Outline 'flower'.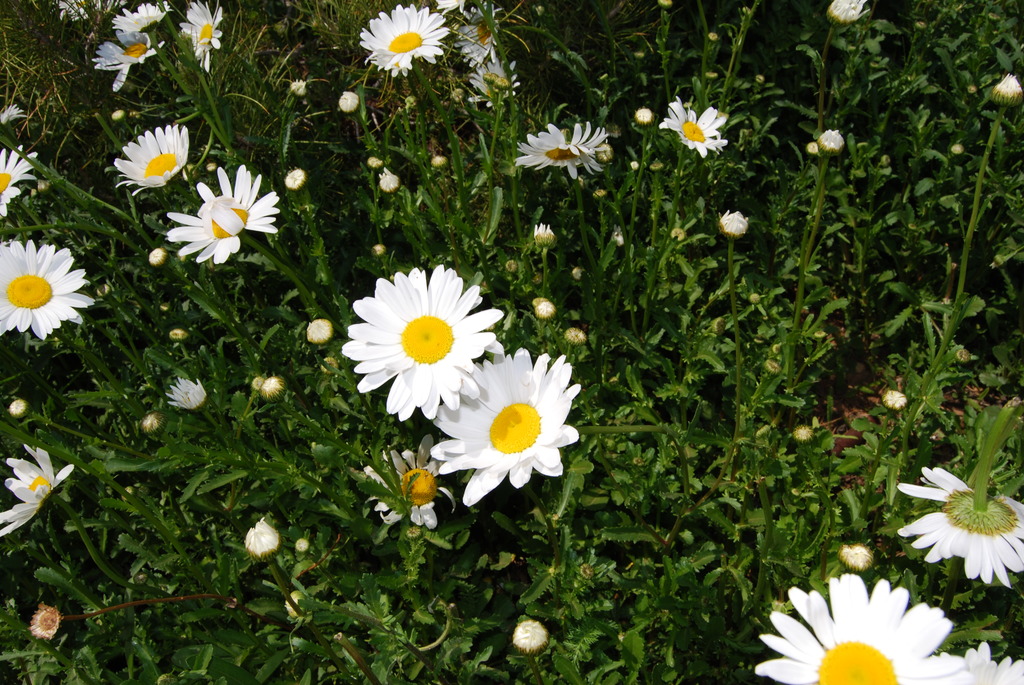
Outline: bbox=(163, 164, 284, 267).
